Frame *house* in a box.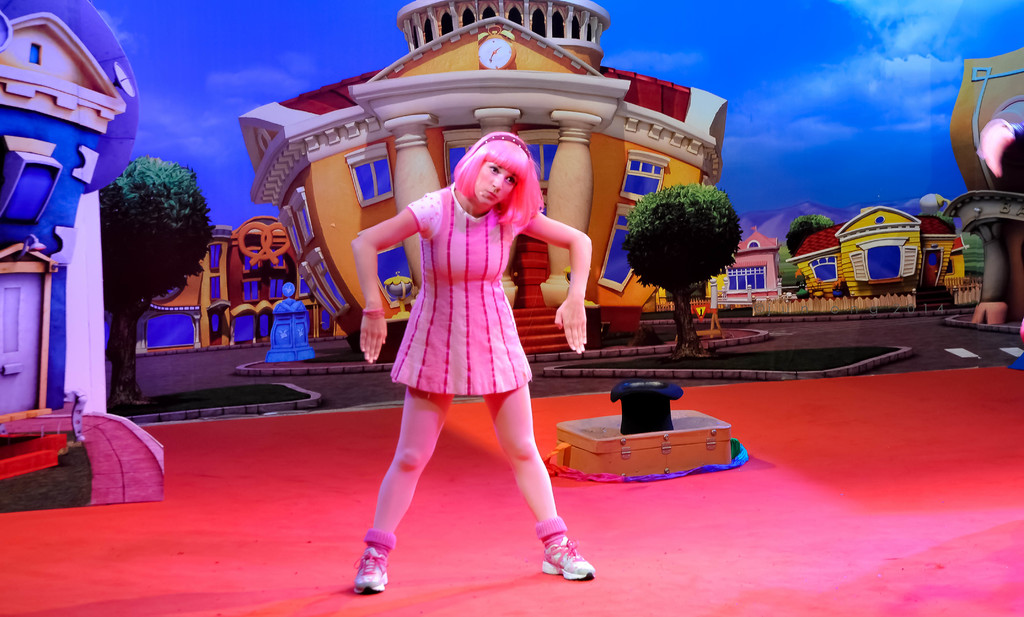
(x1=141, y1=211, x2=330, y2=356).
